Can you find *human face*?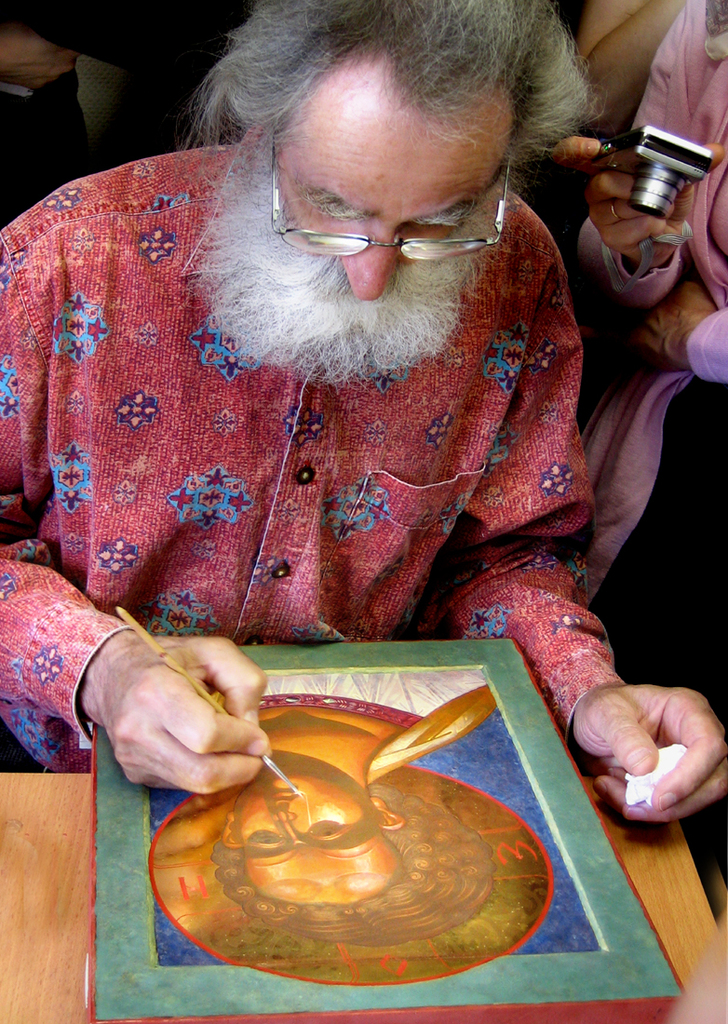
Yes, bounding box: (left=271, top=151, right=498, bottom=340).
